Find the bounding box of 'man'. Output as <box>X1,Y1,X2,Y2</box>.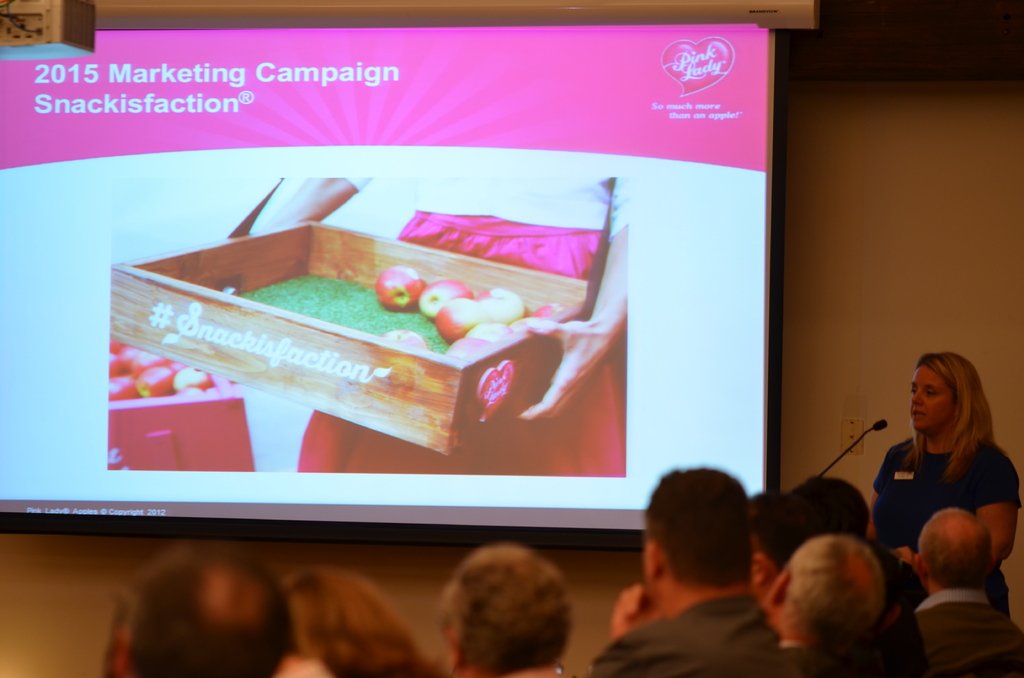
<box>101,540,292,677</box>.
